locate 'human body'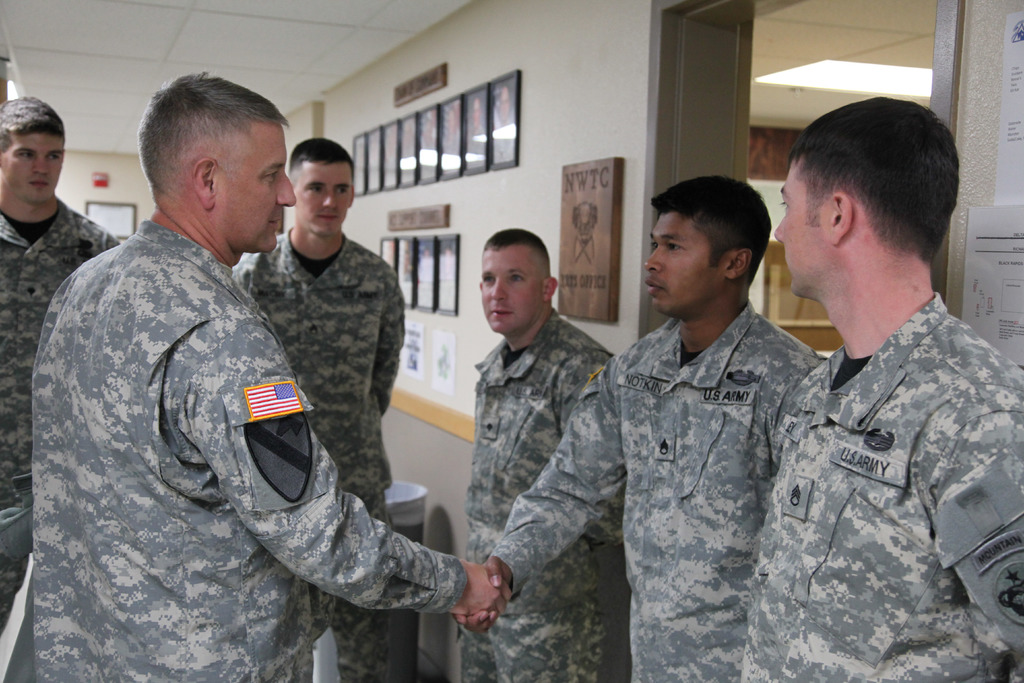
0:92:116:679
